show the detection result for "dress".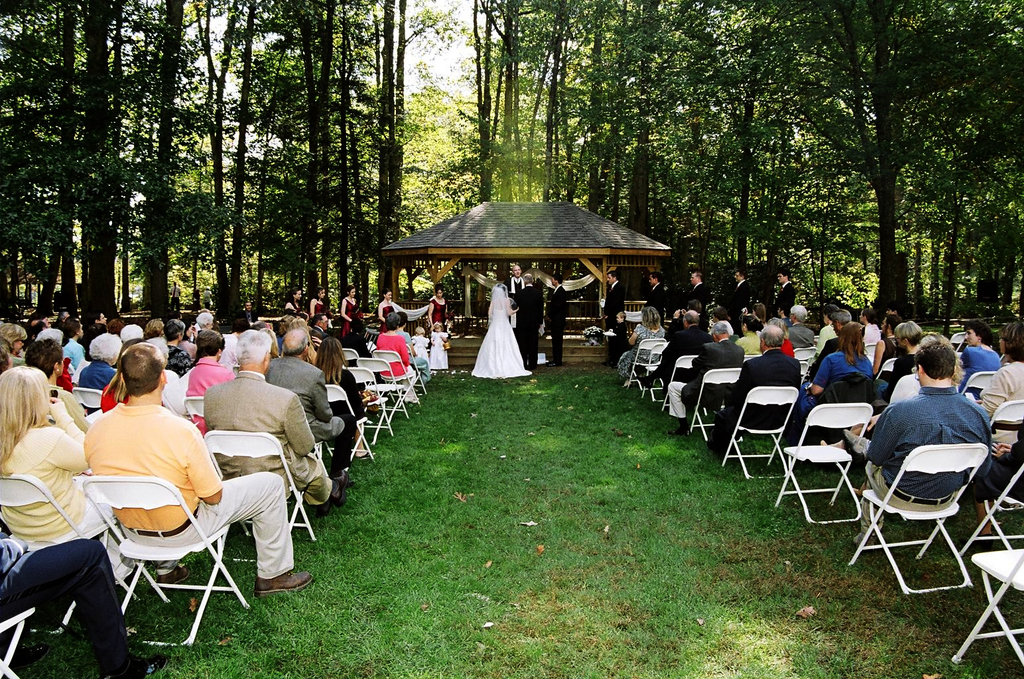
box=[469, 295, 533, 379].
